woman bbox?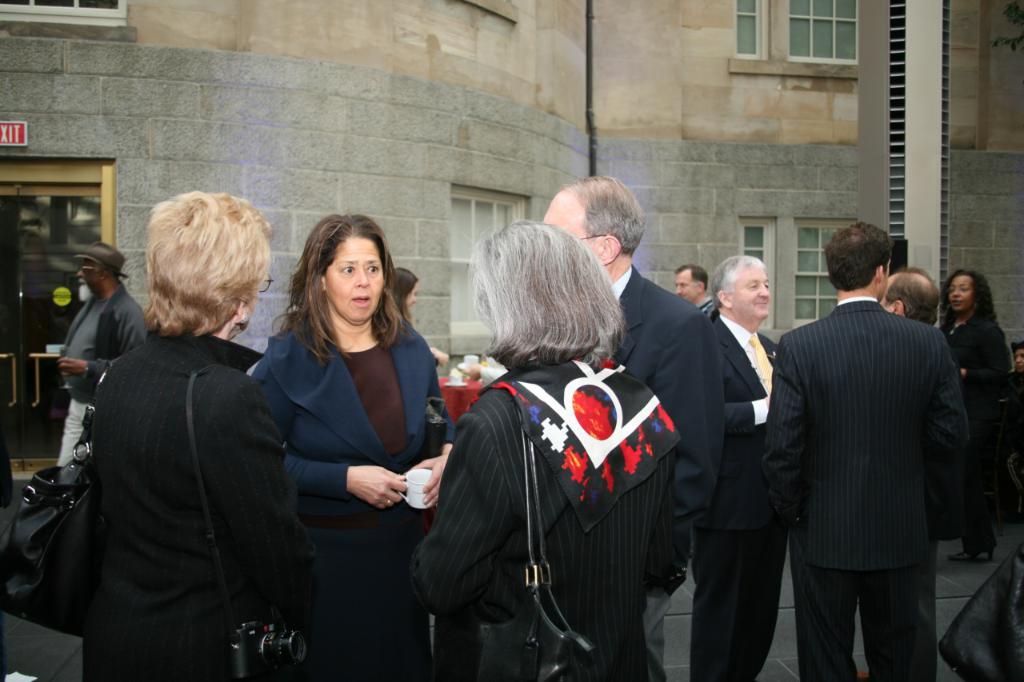
bbox(1003, 341, 1023, 519)
